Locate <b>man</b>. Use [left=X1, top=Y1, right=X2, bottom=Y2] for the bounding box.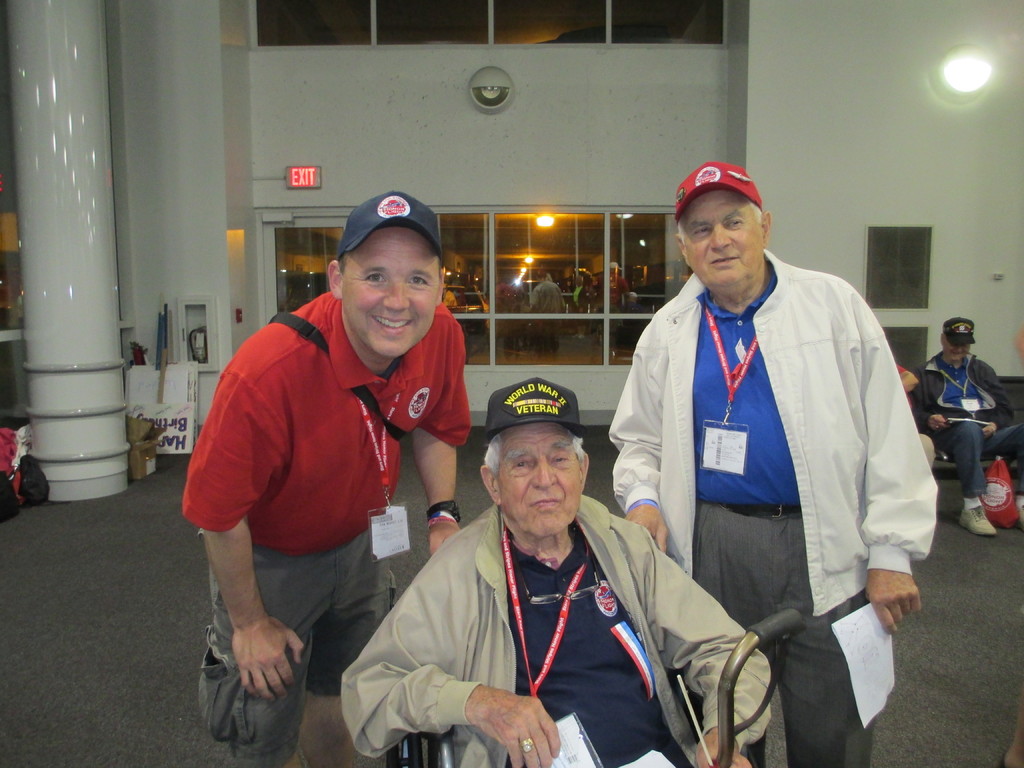
[left=604, top=156, right=933, bottom=767].
